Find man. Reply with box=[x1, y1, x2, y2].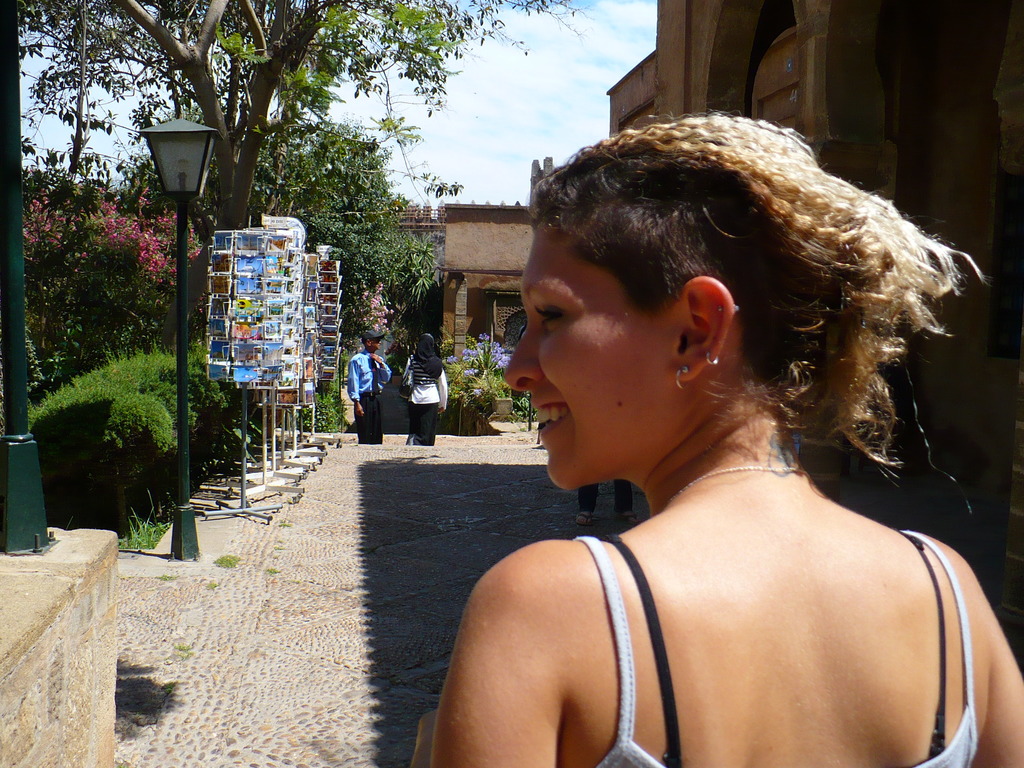
box=[348, 329, 392, 453].
